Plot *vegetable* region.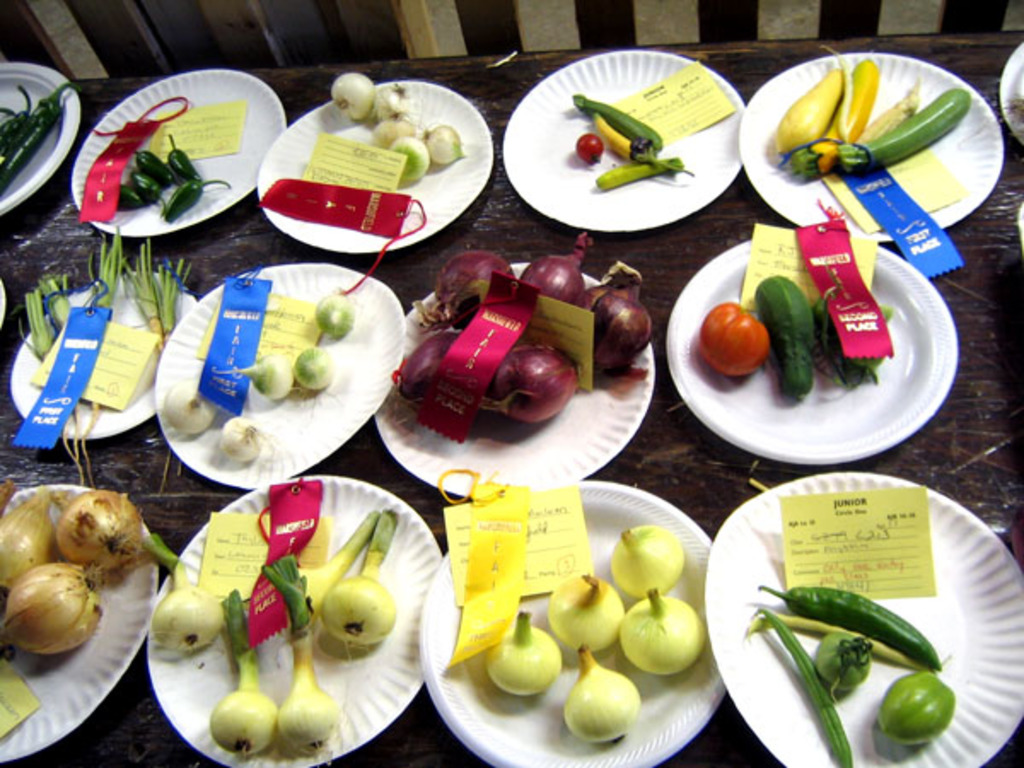
Plotted at pyautogui.locateOnScreen(225, 343, 285, 418).
